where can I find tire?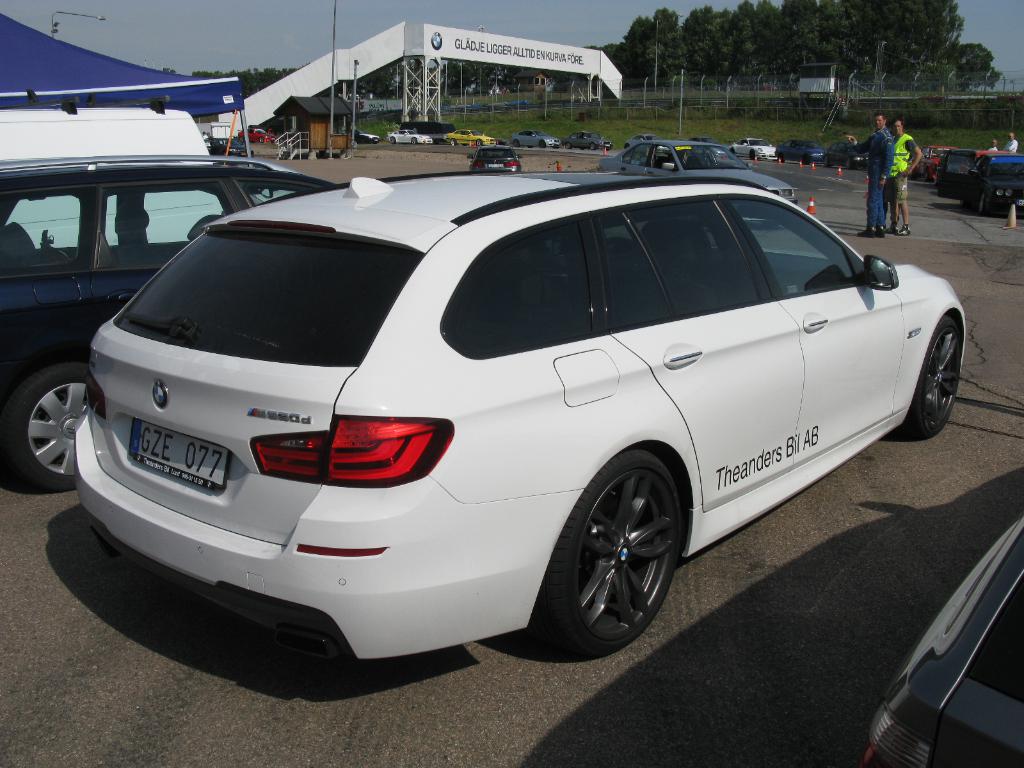
You can find it at pyautogui.locateOnScreen(623, 141, 630, 149).
